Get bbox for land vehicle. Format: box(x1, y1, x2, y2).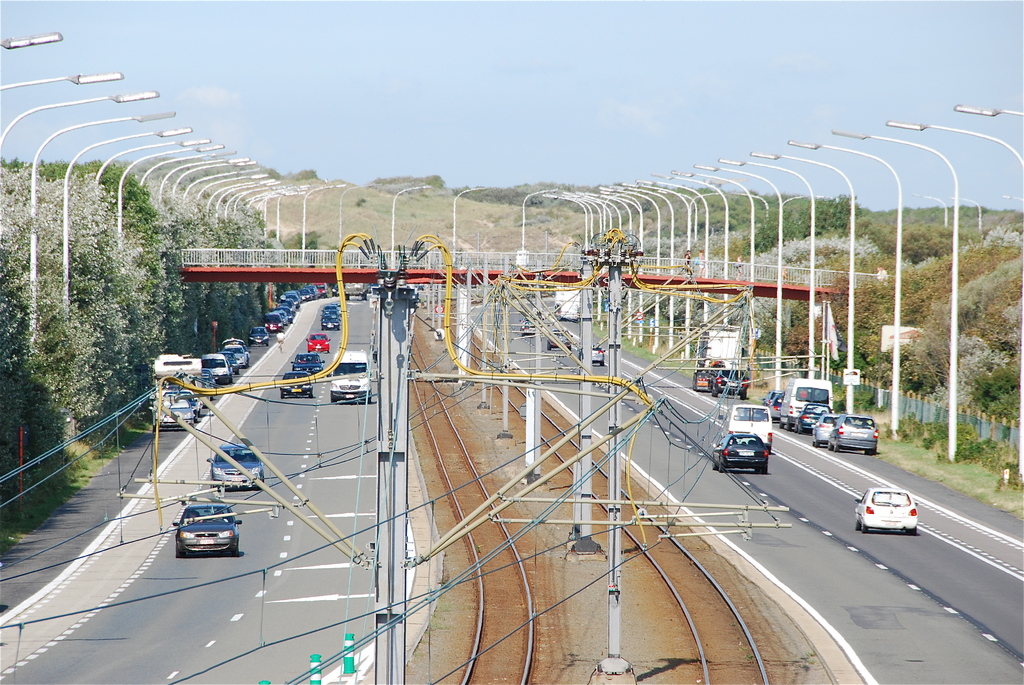
box(710, 366, 751, 400).
